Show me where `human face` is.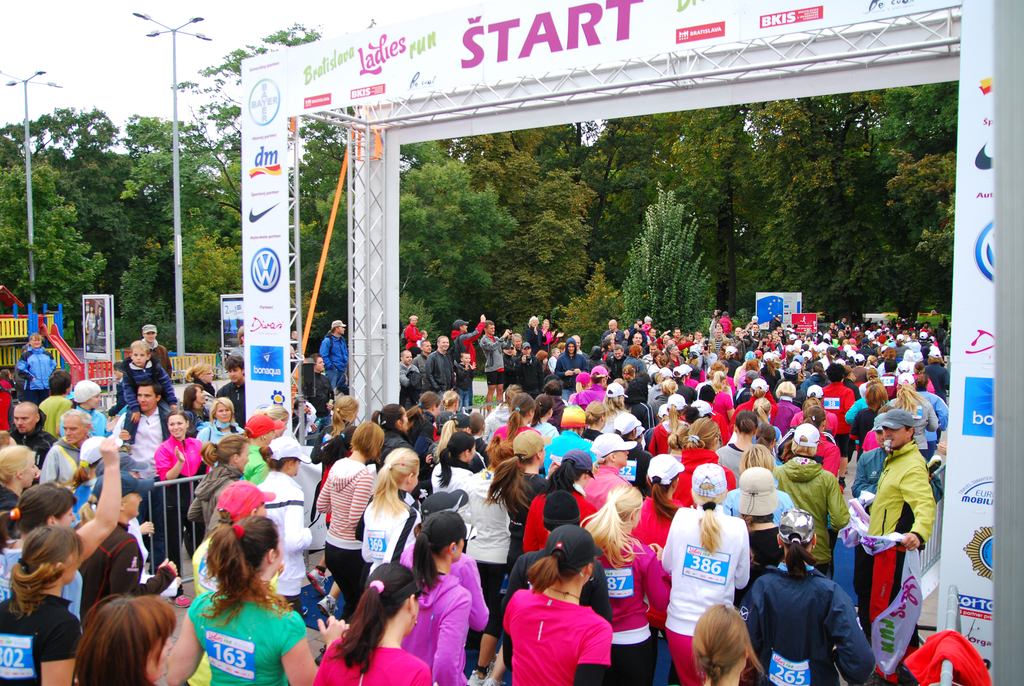
`human face` is at bbox(168, 416, 191, 439).
